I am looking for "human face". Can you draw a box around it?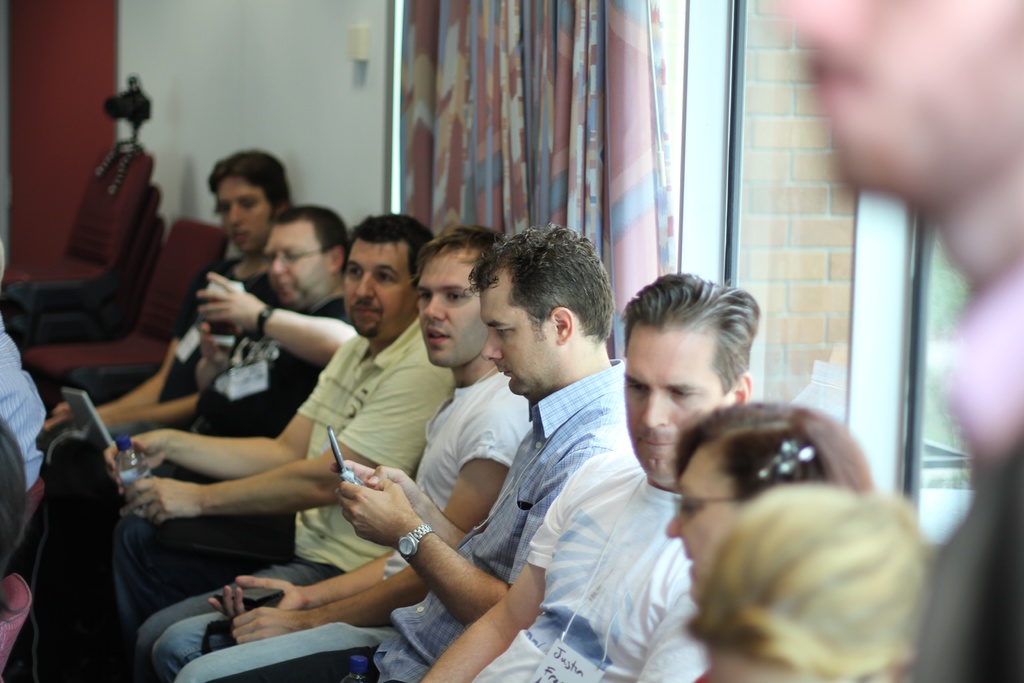
Sure, the bounding box is x1=624 y1=331 x2=719 y2=480.
